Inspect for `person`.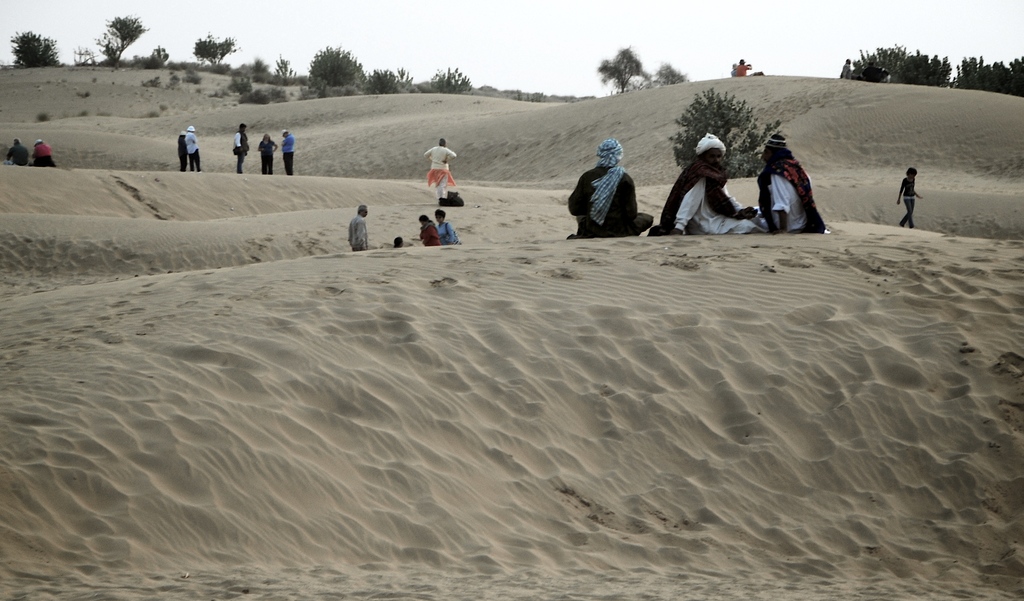
Inspection: pyautogui.locateOnScreen(259, 135, 279, 170).
